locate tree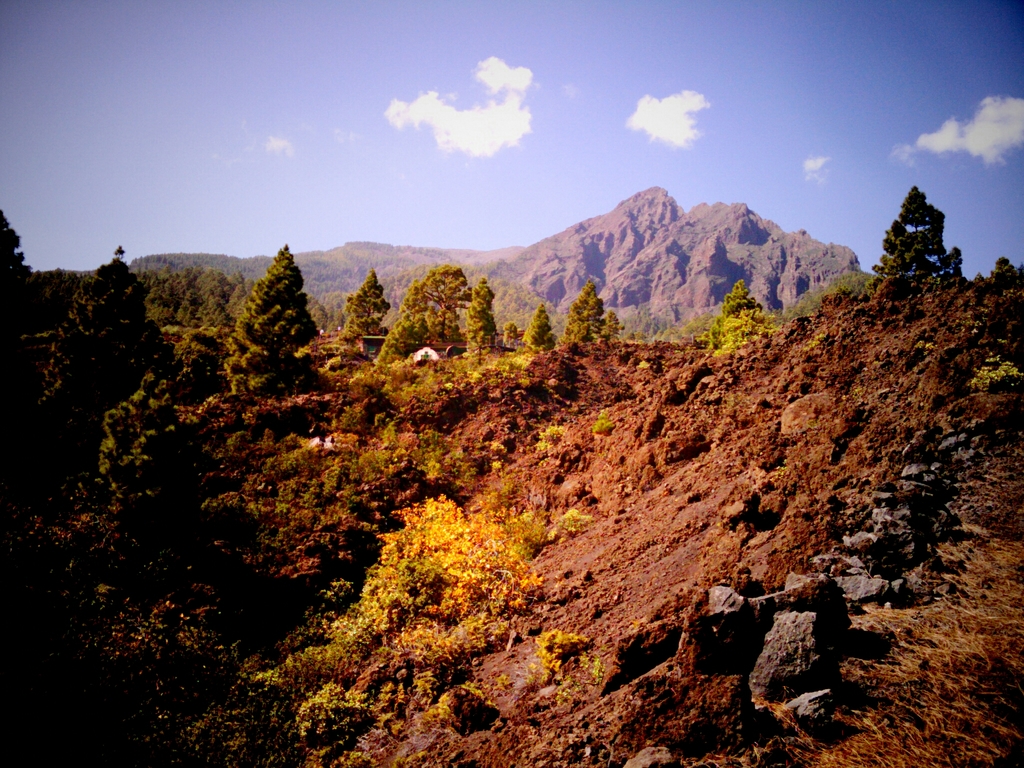
<region>566, 280, 600, 346</region>
